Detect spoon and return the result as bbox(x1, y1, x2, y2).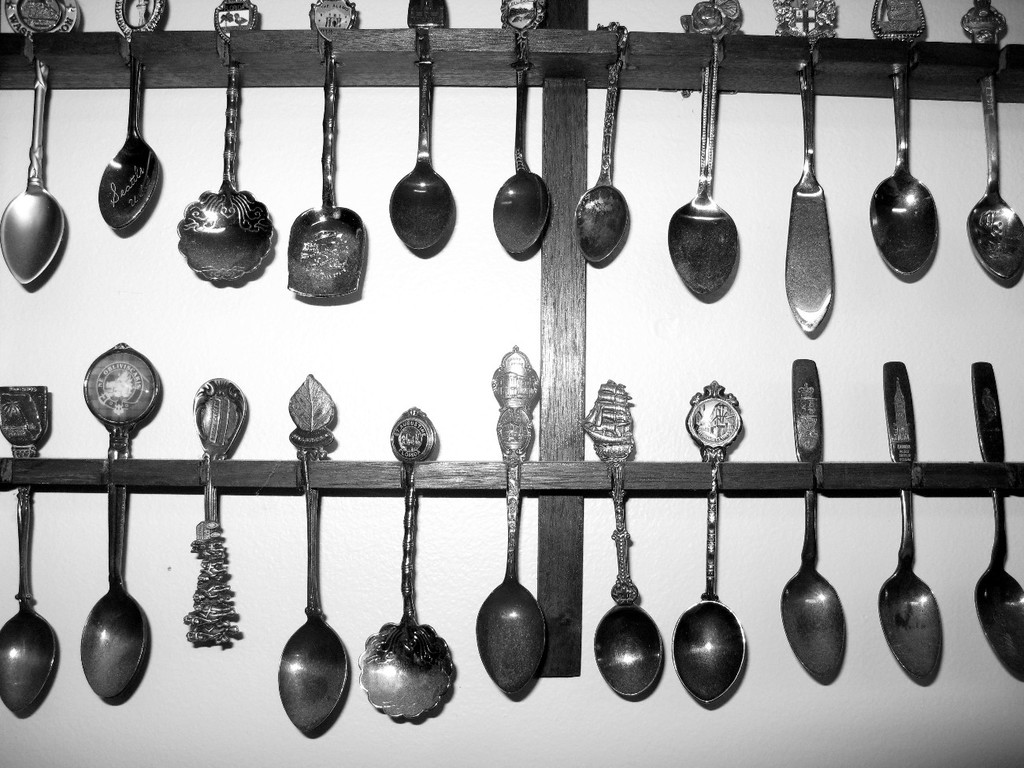
bbox(580, 381, 663, 701).
